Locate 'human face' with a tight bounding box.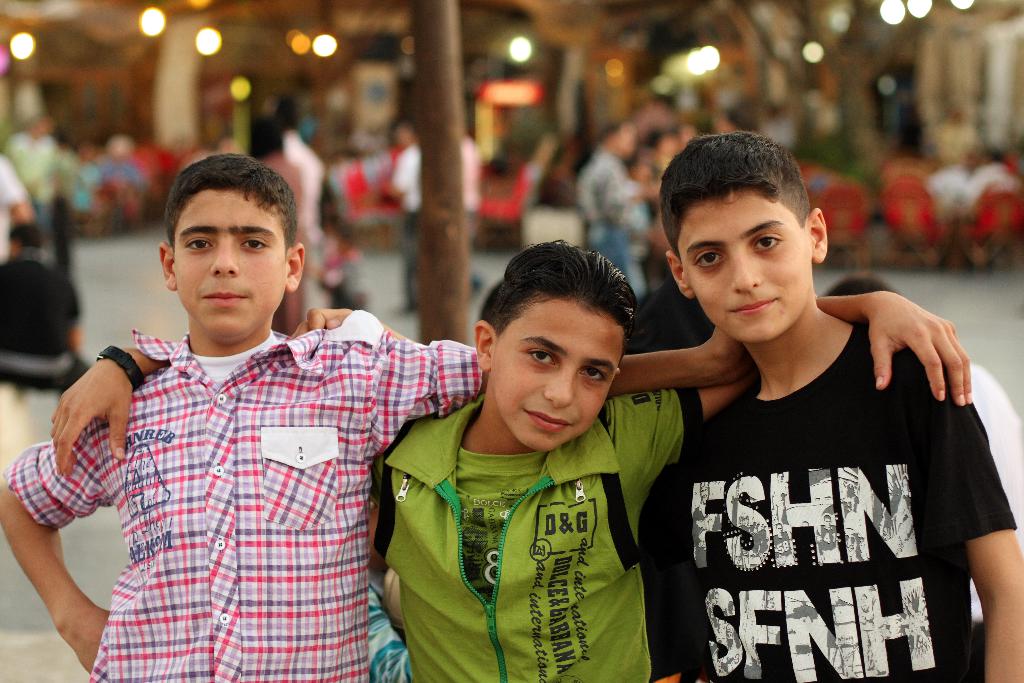
(490,294,625,454).
